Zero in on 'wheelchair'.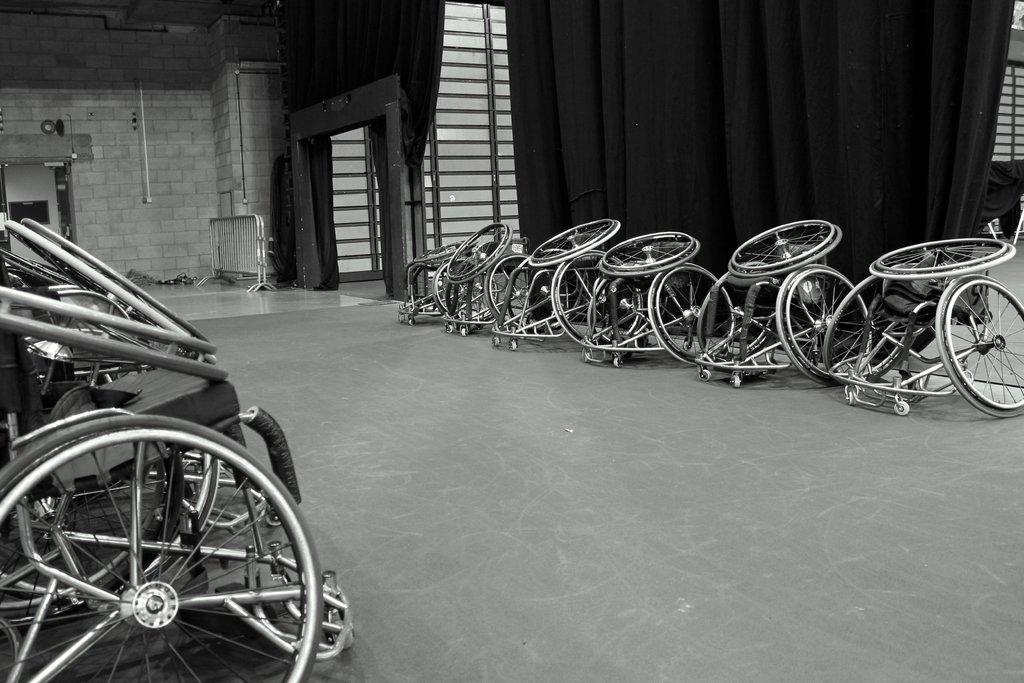
Zeroed in: left=586, top=234, right=738, bottom=373.
